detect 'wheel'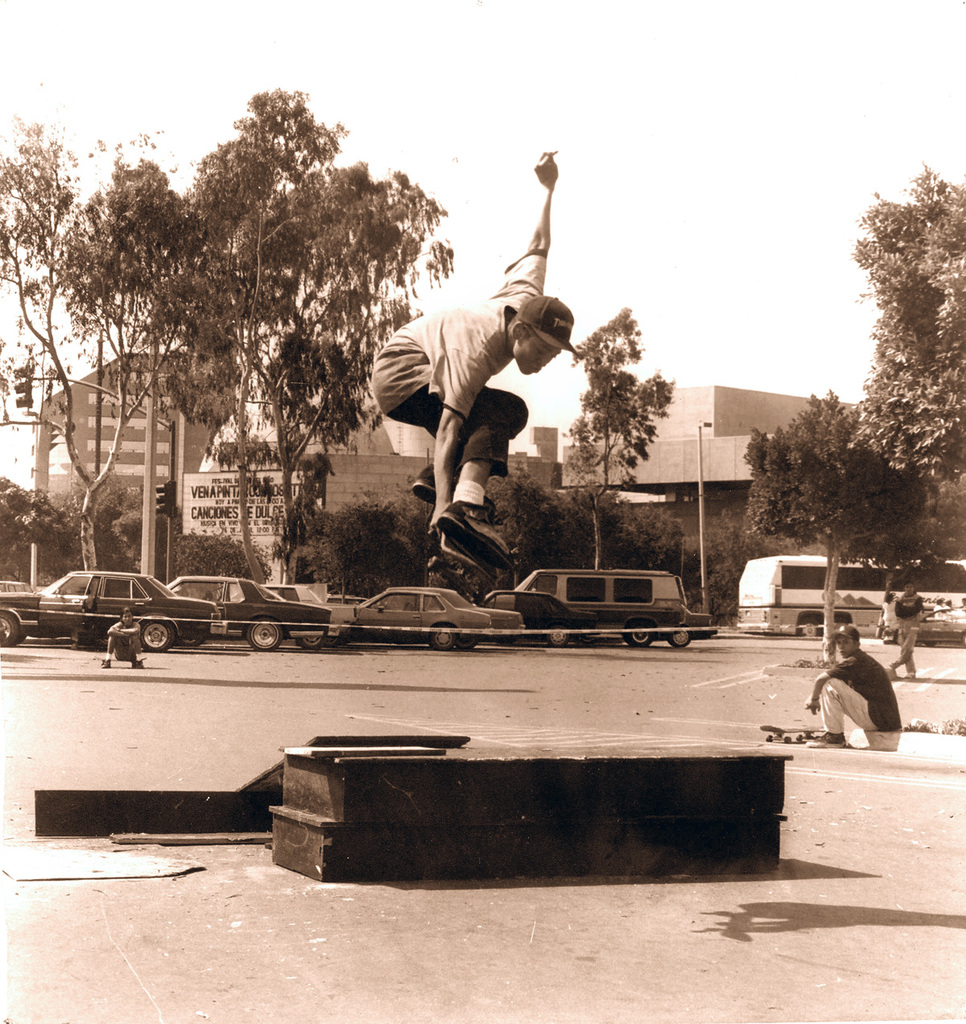
box=[248, 619, 278, 651]
